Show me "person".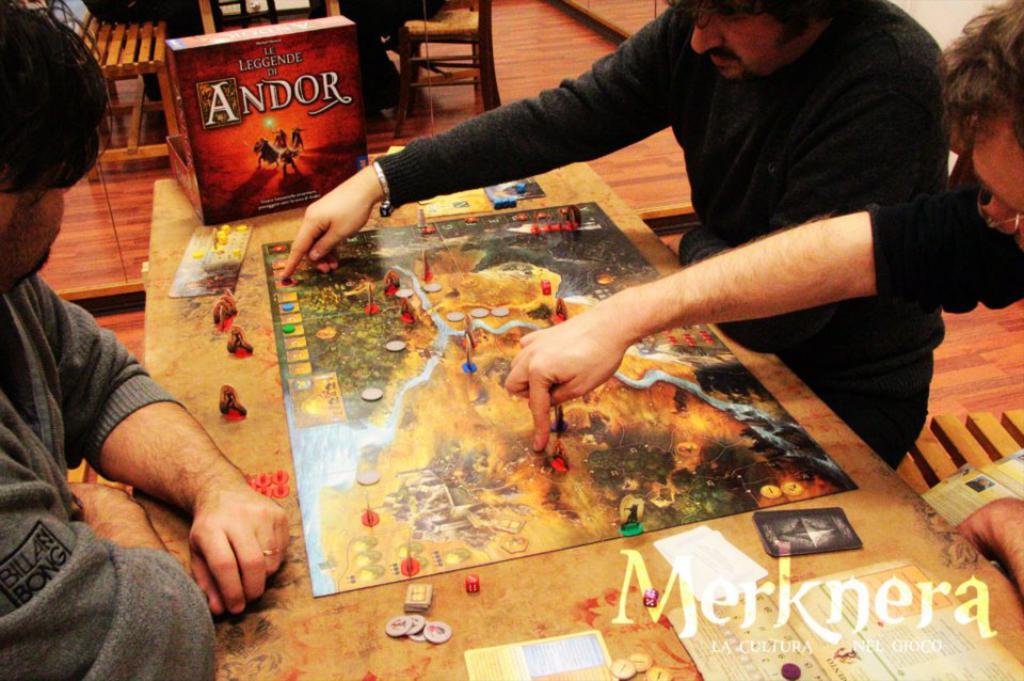
"person" is here: bbox=[313, 0, 480, 116].
